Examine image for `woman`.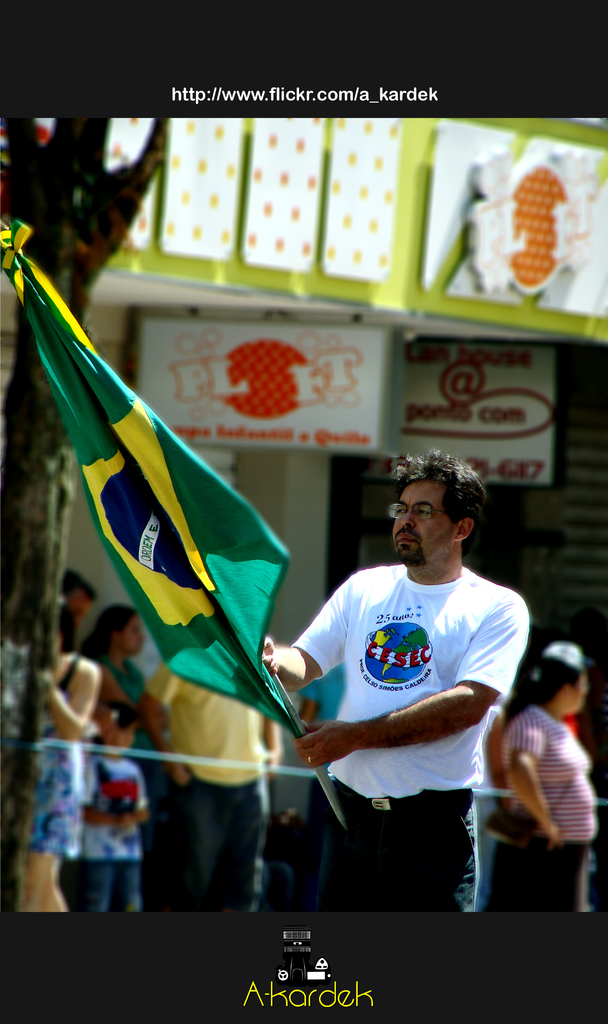
Examination result: 75 600 150 911.
